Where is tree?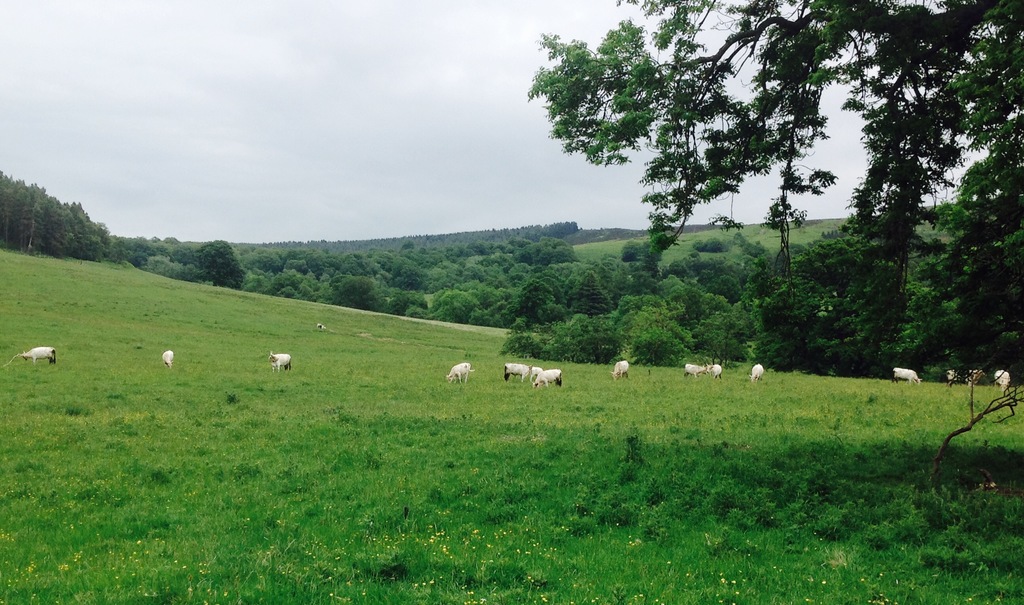
locate(518, 24, 947, 276).
